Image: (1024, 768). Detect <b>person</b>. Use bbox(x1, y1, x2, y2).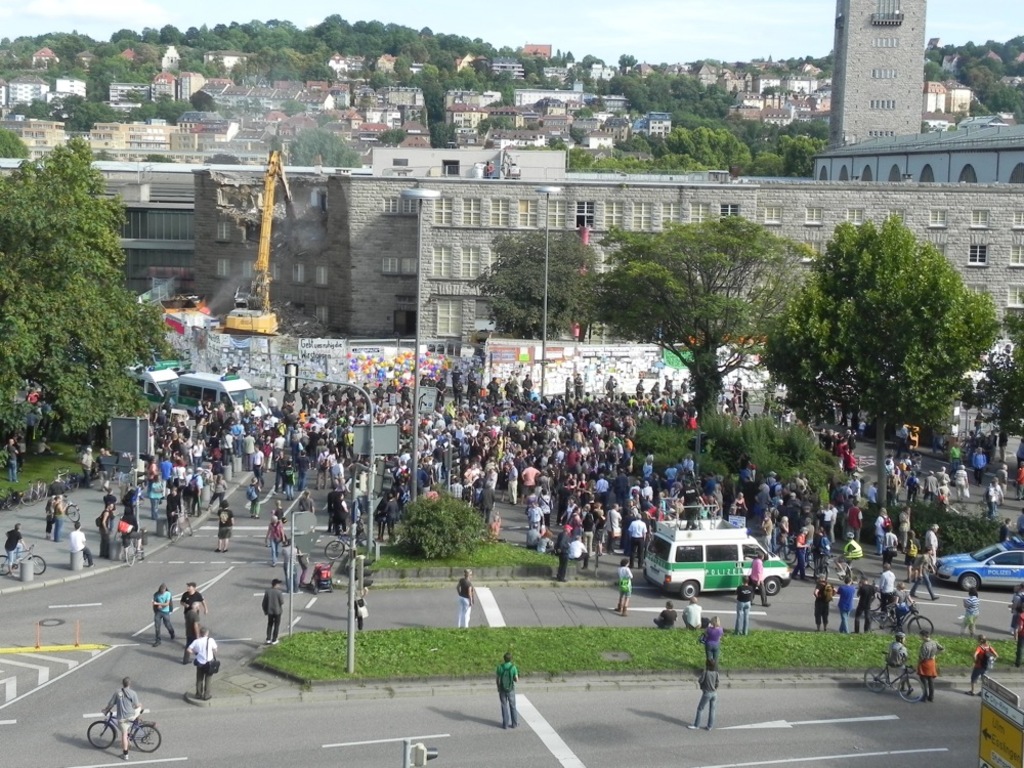
bbox(703, 611, 726, 663).
